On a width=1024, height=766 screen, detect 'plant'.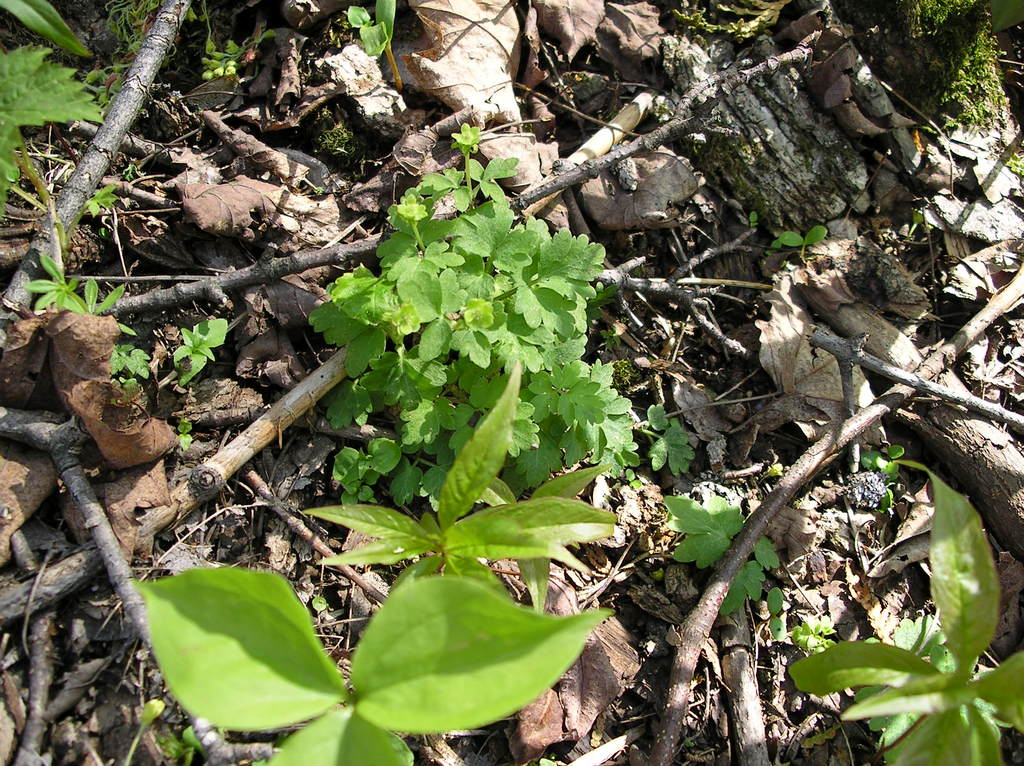
(121, 562, 621, 765).
